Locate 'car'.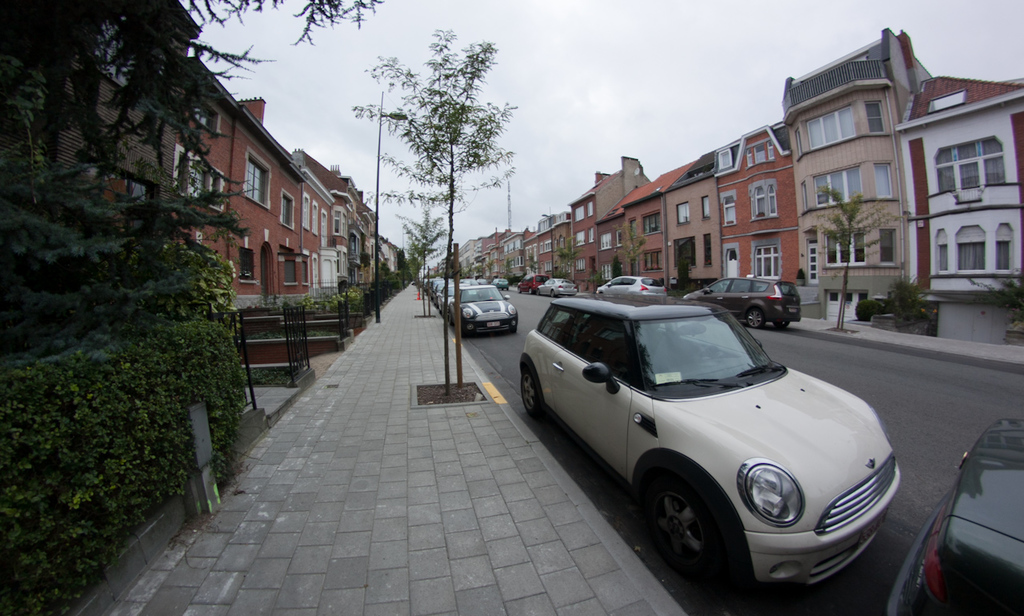
Bounding box: (left=536, top=279, right=577, bottom=298).
